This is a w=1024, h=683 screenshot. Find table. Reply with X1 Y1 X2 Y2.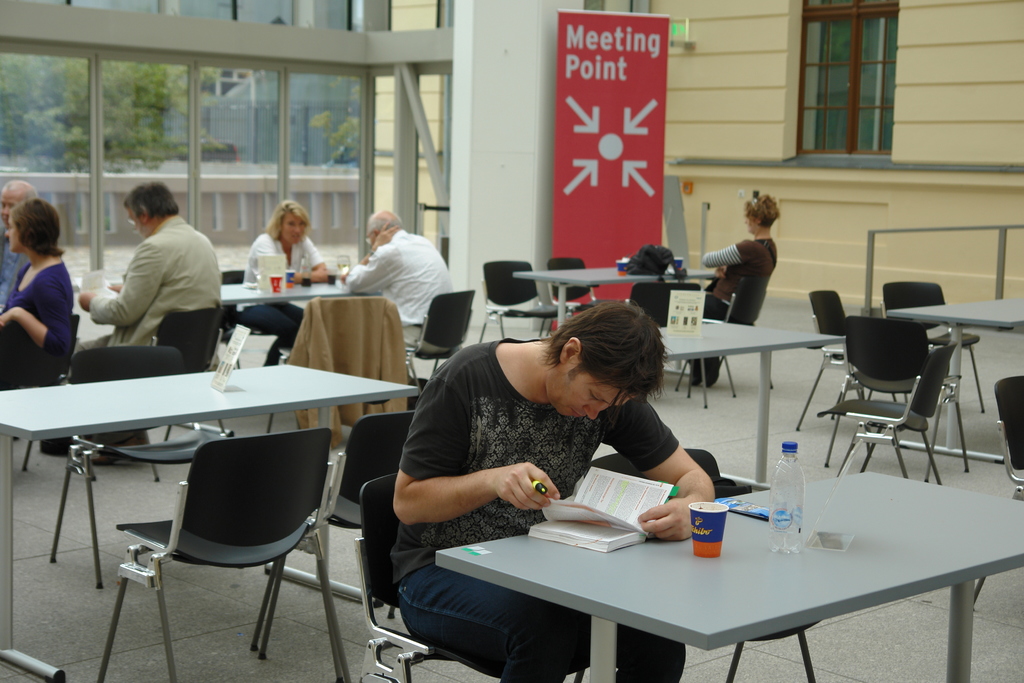
512 268 722 325.
